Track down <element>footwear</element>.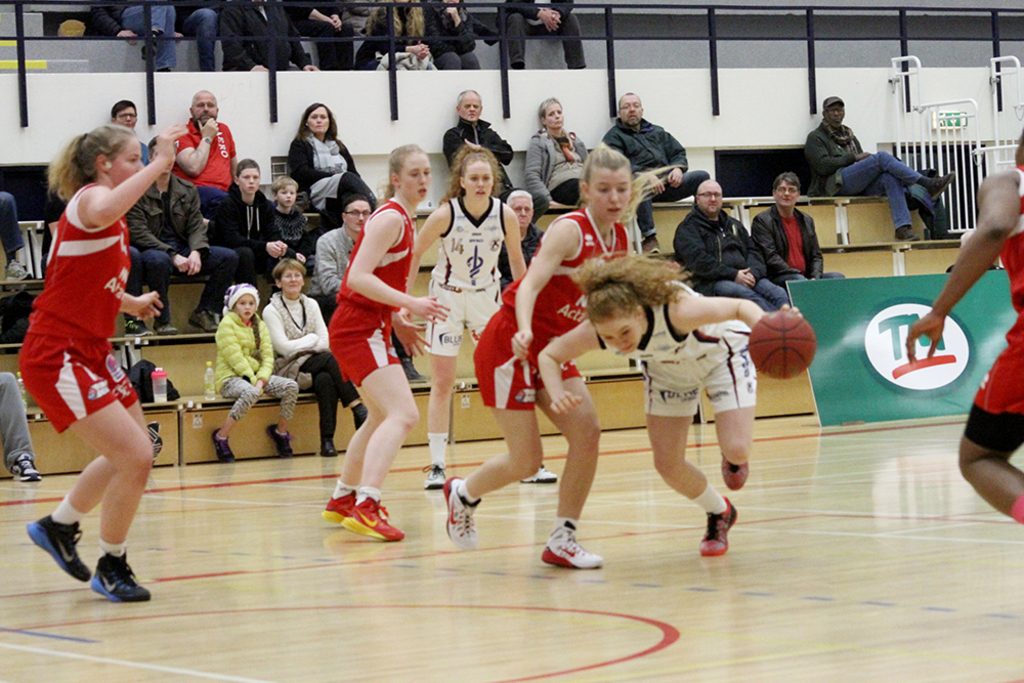
Tracked to rect(931, 171, 955, 202).
